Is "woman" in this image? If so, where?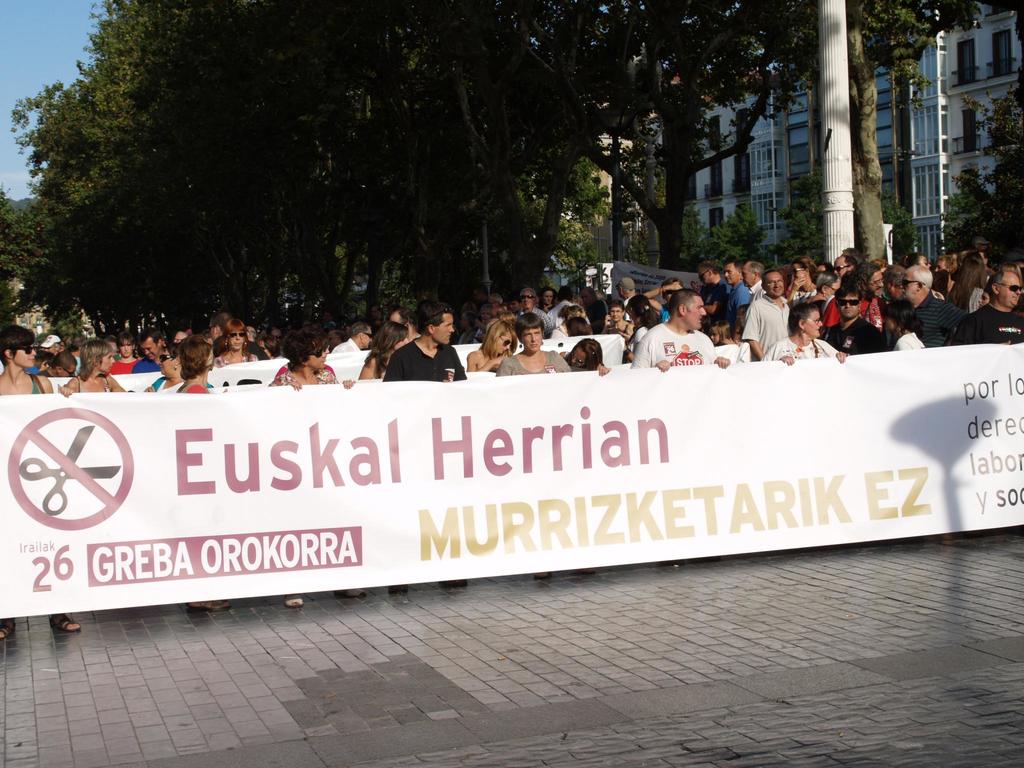
Yes, at 264,330,367,612.
